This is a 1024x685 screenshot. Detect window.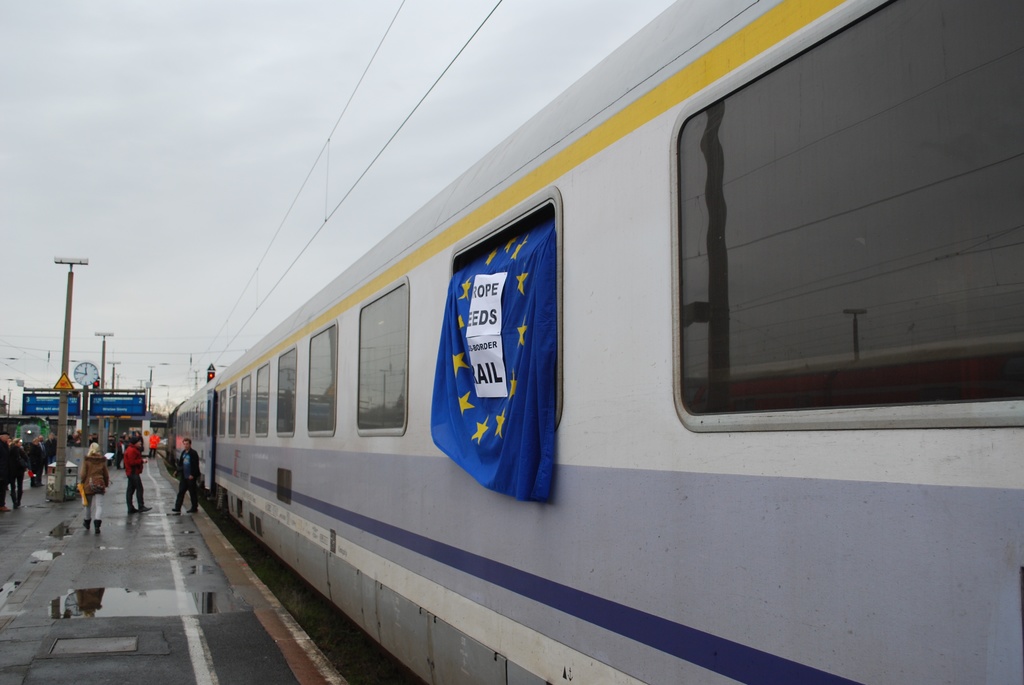
[x1=255, y1=369, x2=271, y2=430].
